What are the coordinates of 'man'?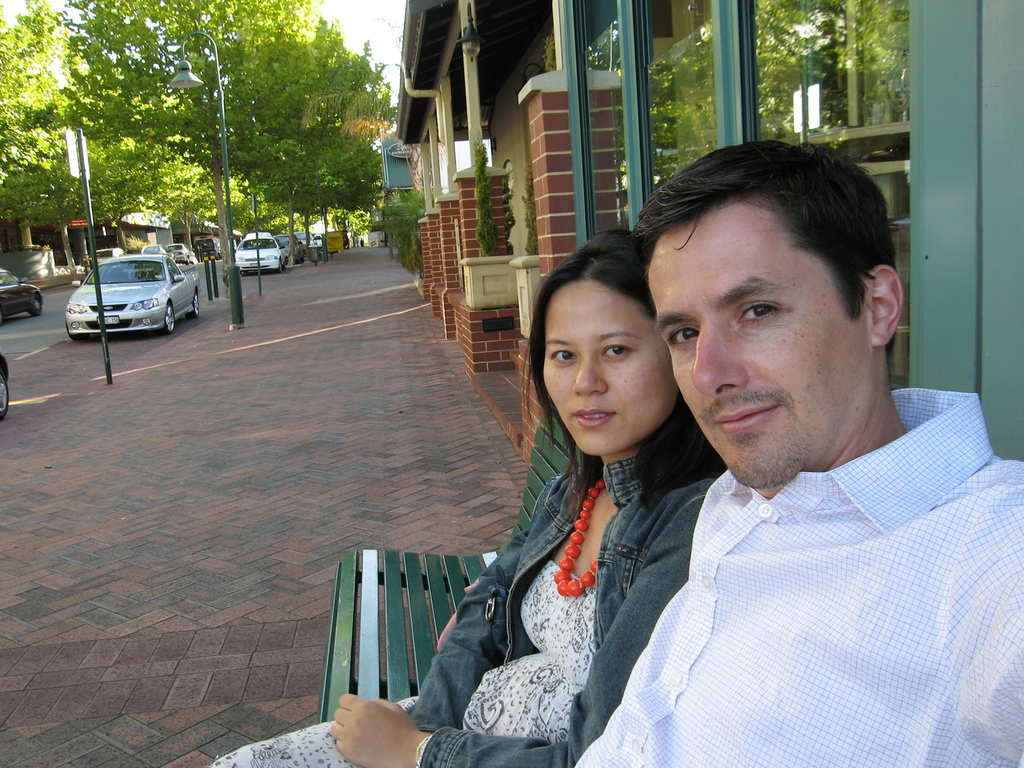
x1=456 y1=150 x2=1000 y2=764.
